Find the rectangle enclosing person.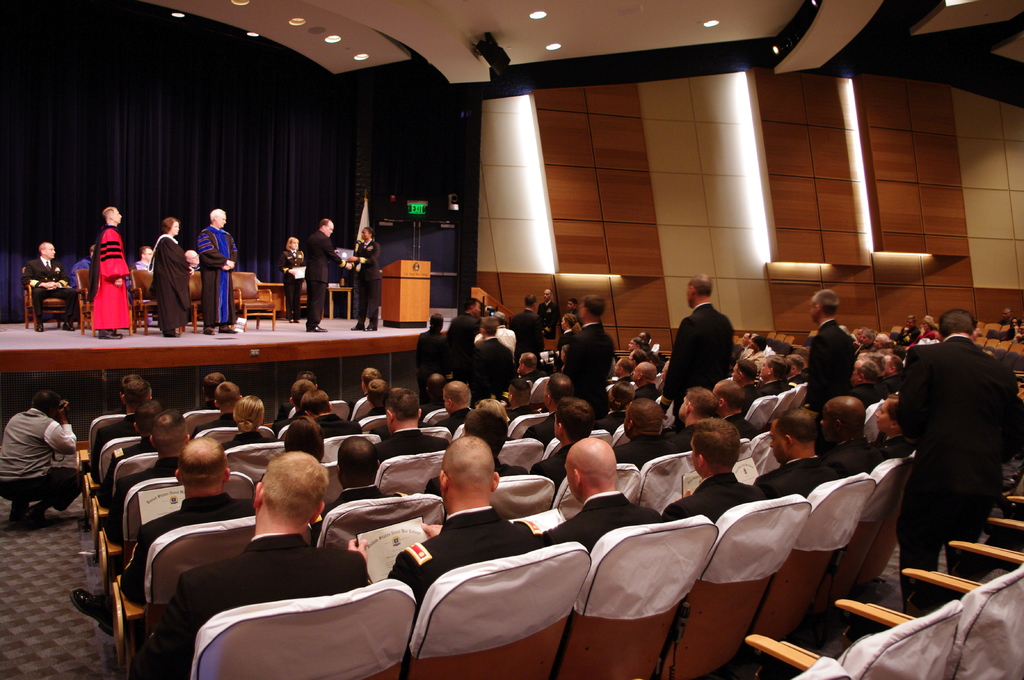
bbox(805, 289, 851, 416).
